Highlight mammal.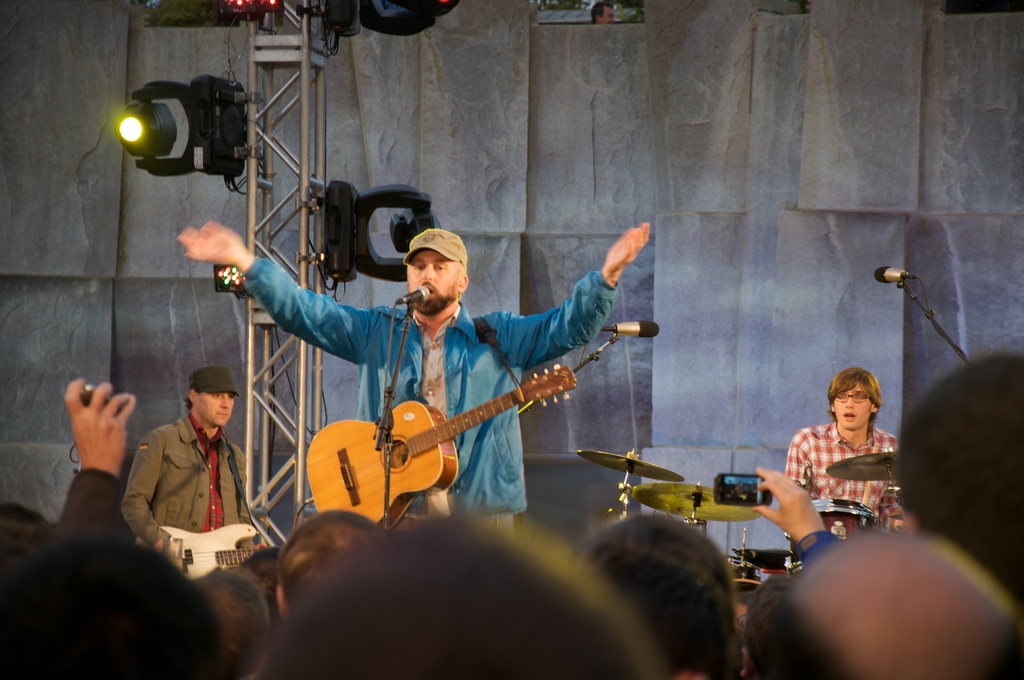
Highlighted region: (x1=788, y1=382, x2=916, y2=538).
